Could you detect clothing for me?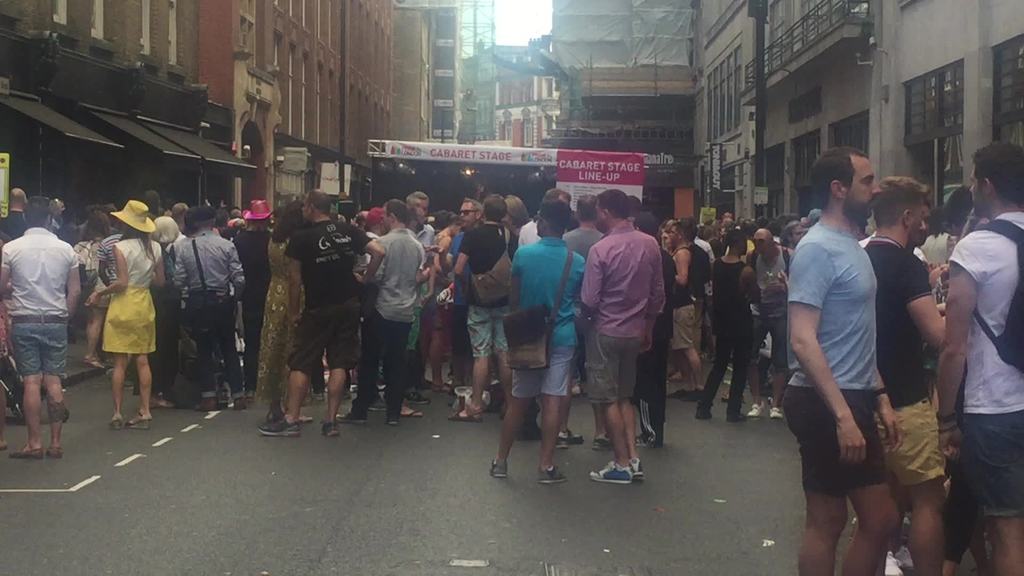
Detection result: crop(370, 228, 428, 319).
